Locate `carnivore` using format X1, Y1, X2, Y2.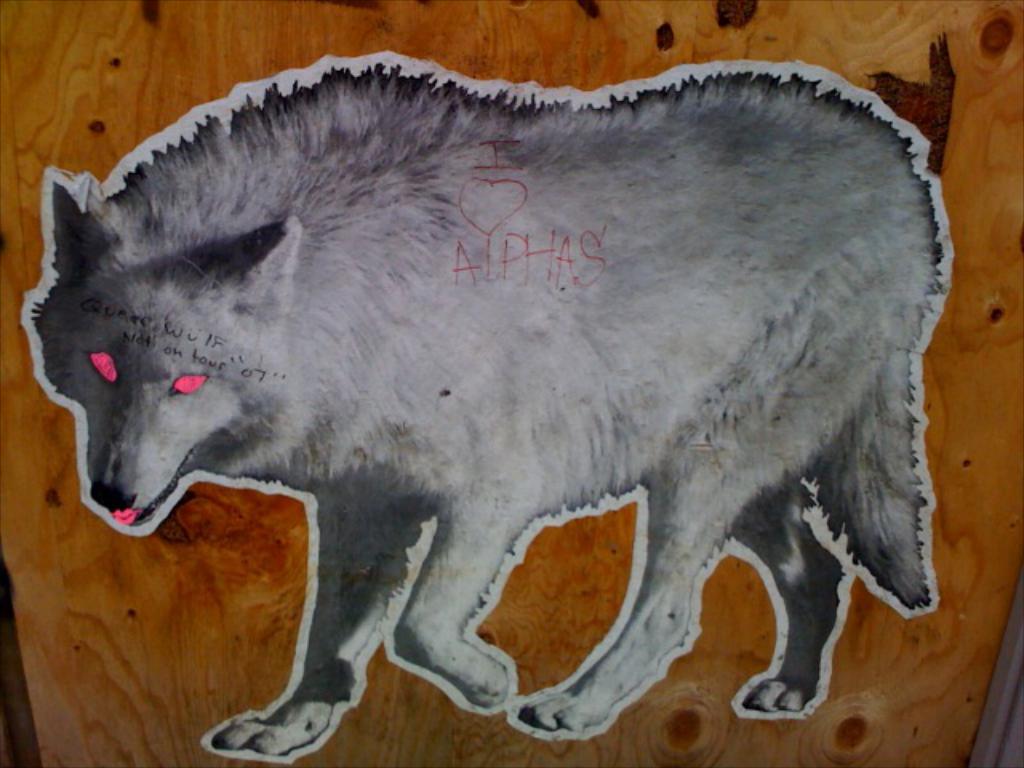
27, 56, 962, 754.
